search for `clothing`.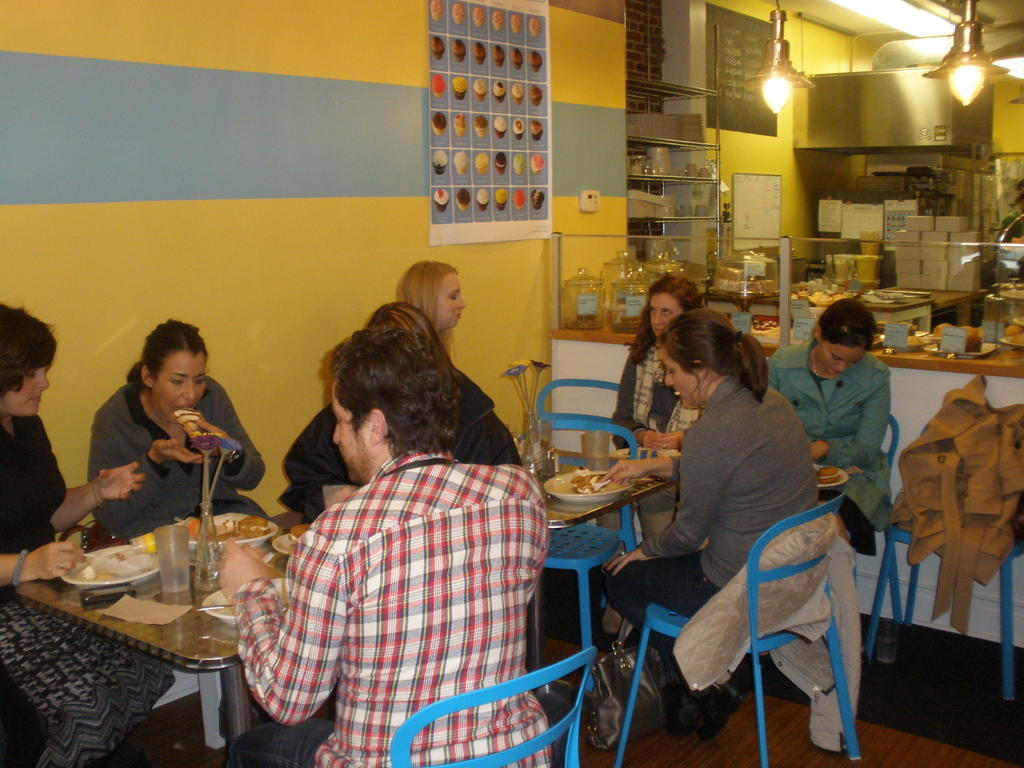
Found at [left=273, top=374, right=525, bottom=509].
